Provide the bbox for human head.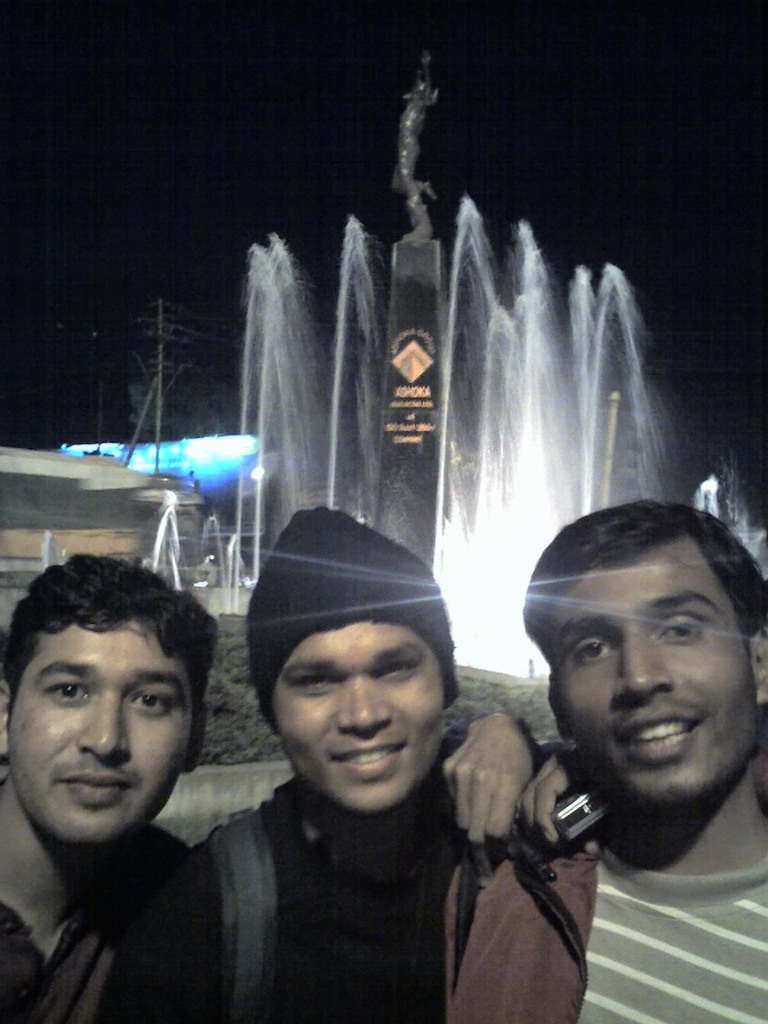
BBox(531, 494, 754, 809).
